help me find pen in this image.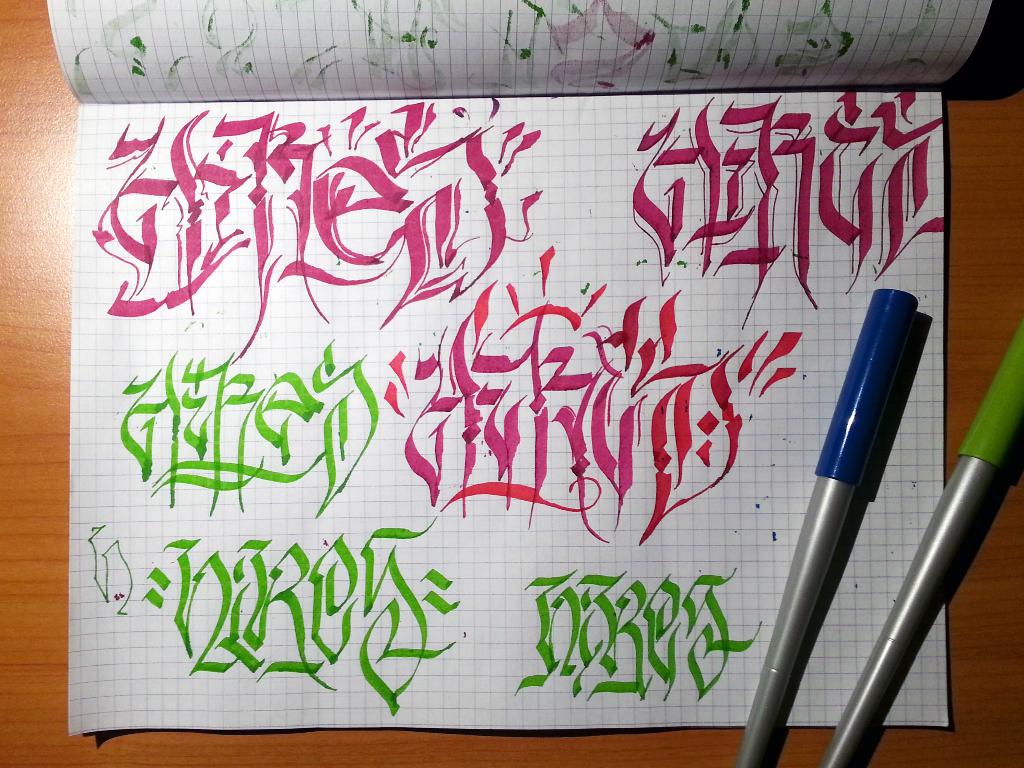
Found it: locate(729, 286, 942, 767).
